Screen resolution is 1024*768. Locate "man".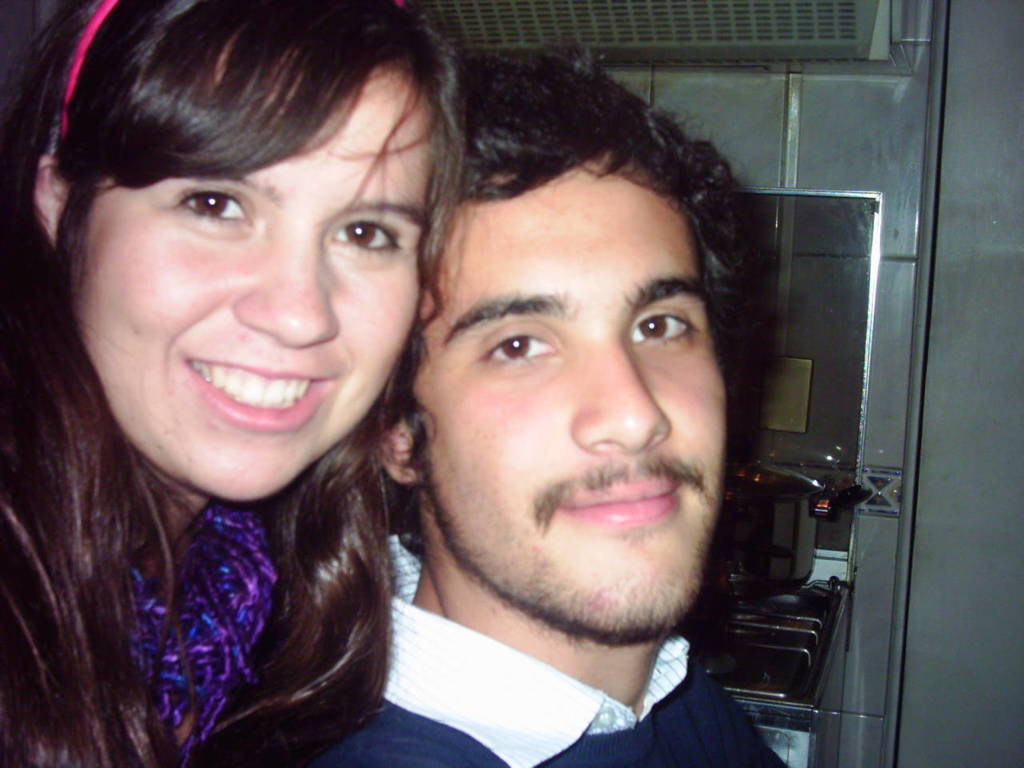
x1=298, y1=62, x2=841, y2=767.
